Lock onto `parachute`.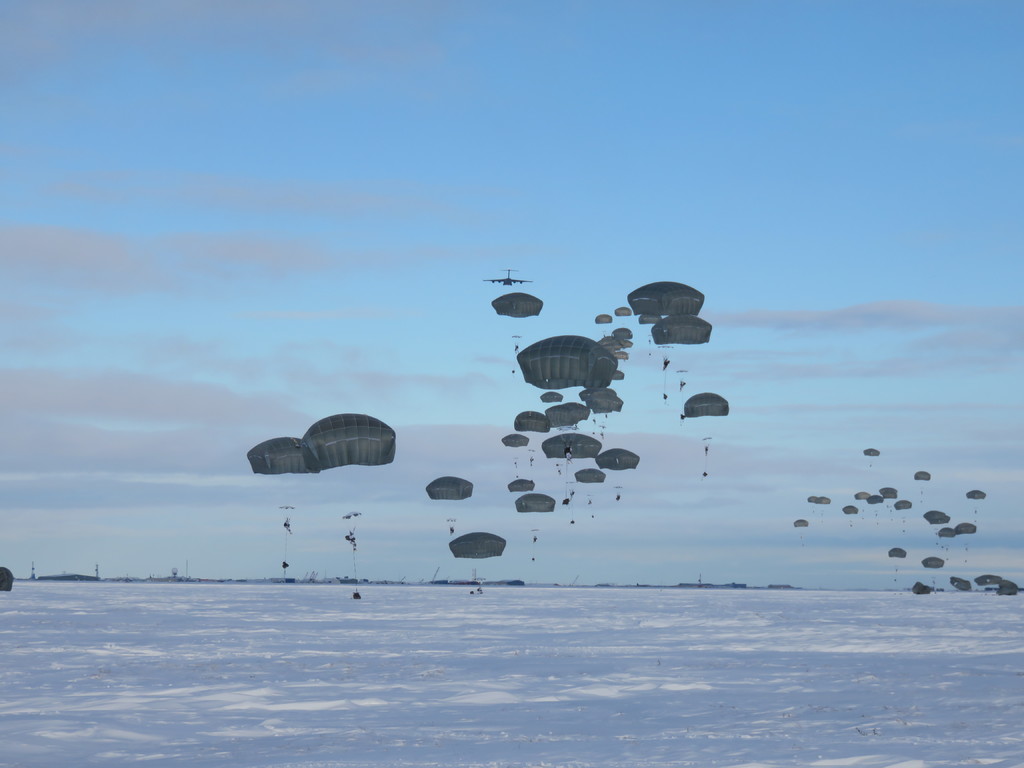
Locked: (left=949, top=579, right=972, bottom=591).
